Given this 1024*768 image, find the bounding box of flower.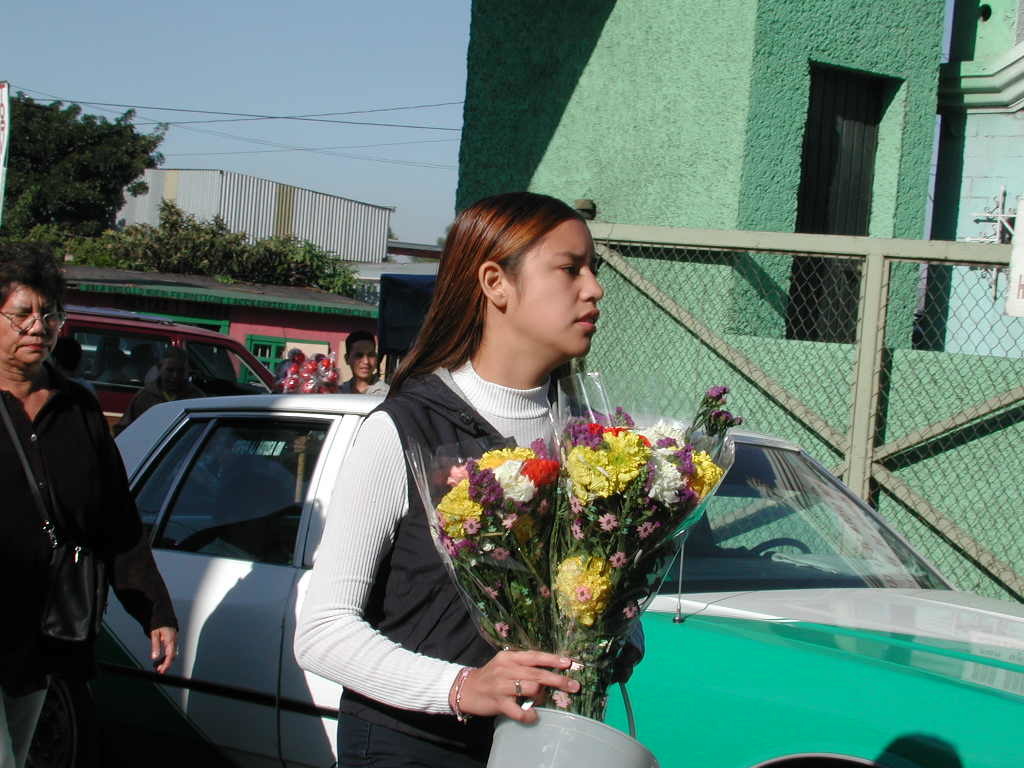
552/691/569/708.
